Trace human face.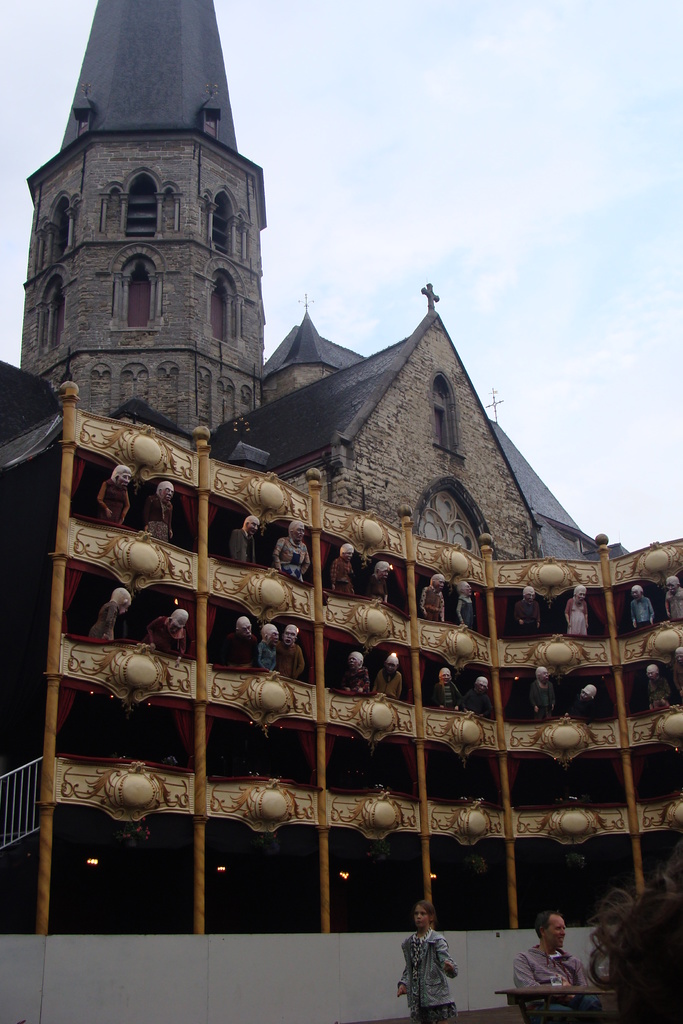
Traced to box=[425, 574, 447, 590].
